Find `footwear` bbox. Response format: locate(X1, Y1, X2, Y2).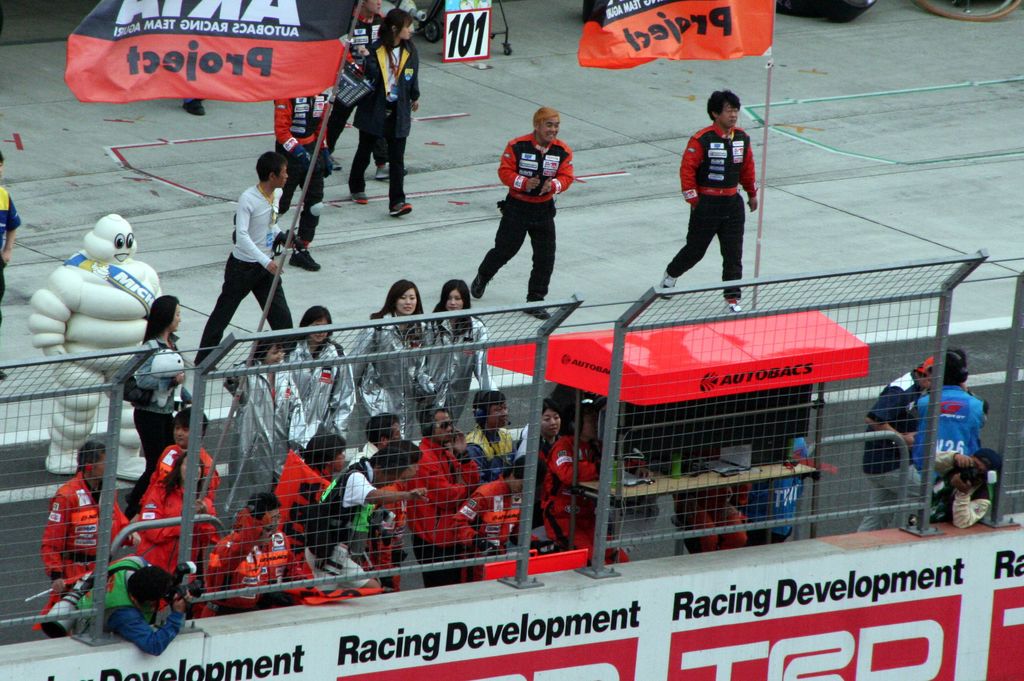
locate(388, 196, 415, 218).
